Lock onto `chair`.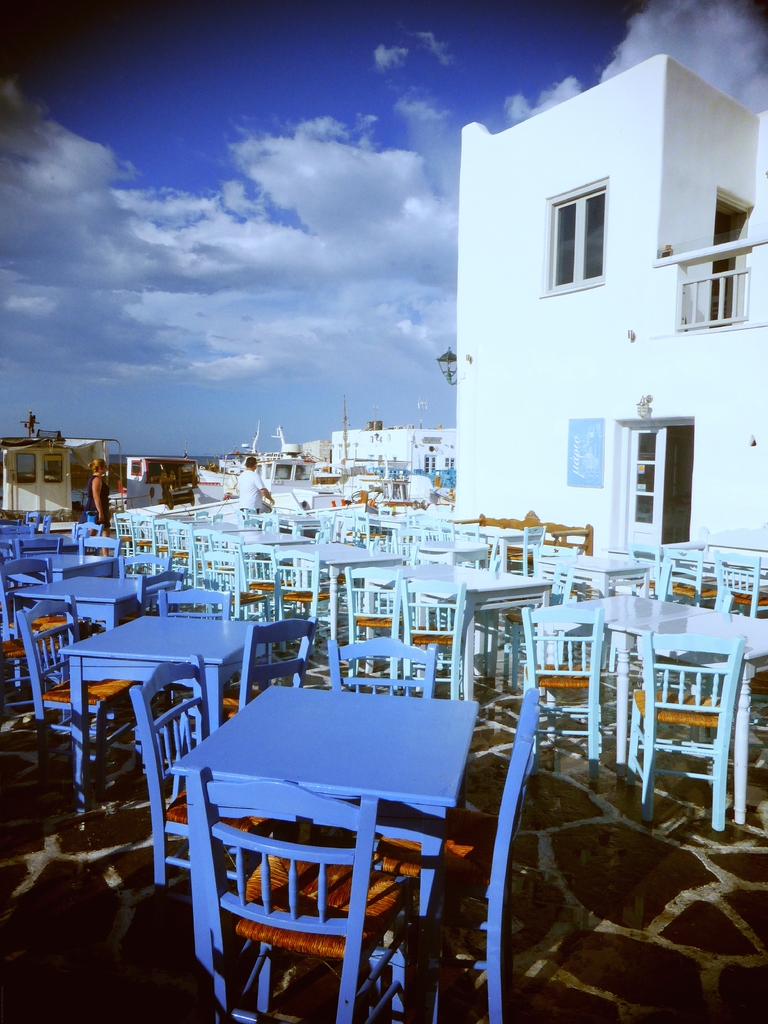
Locked: 524 609 596 753.
